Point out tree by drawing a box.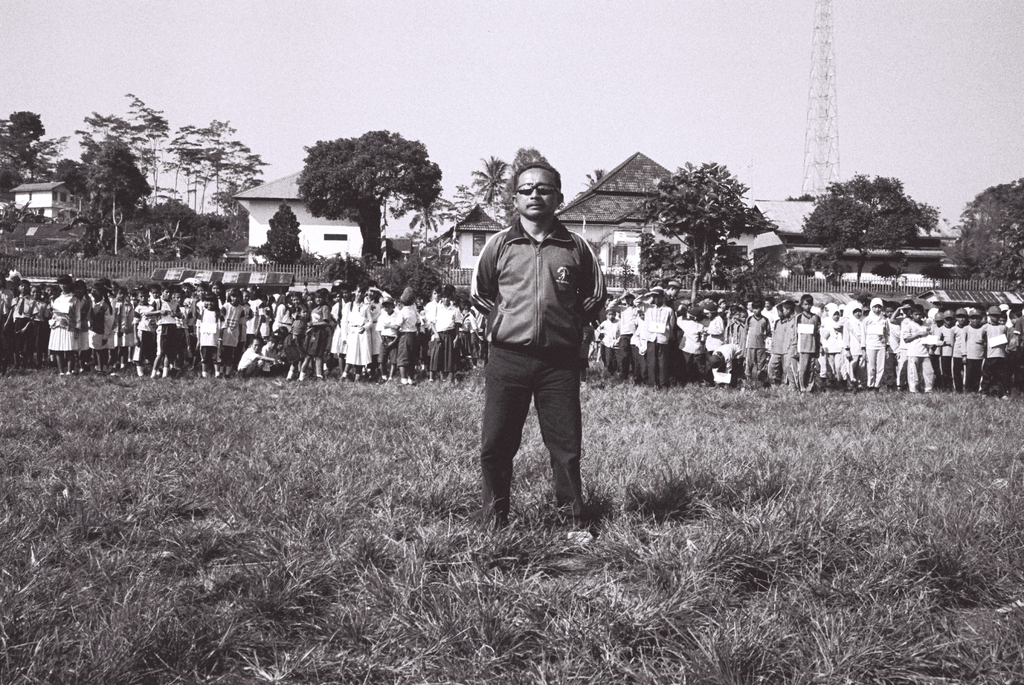
bbox=(294, 126, 442, 263).
